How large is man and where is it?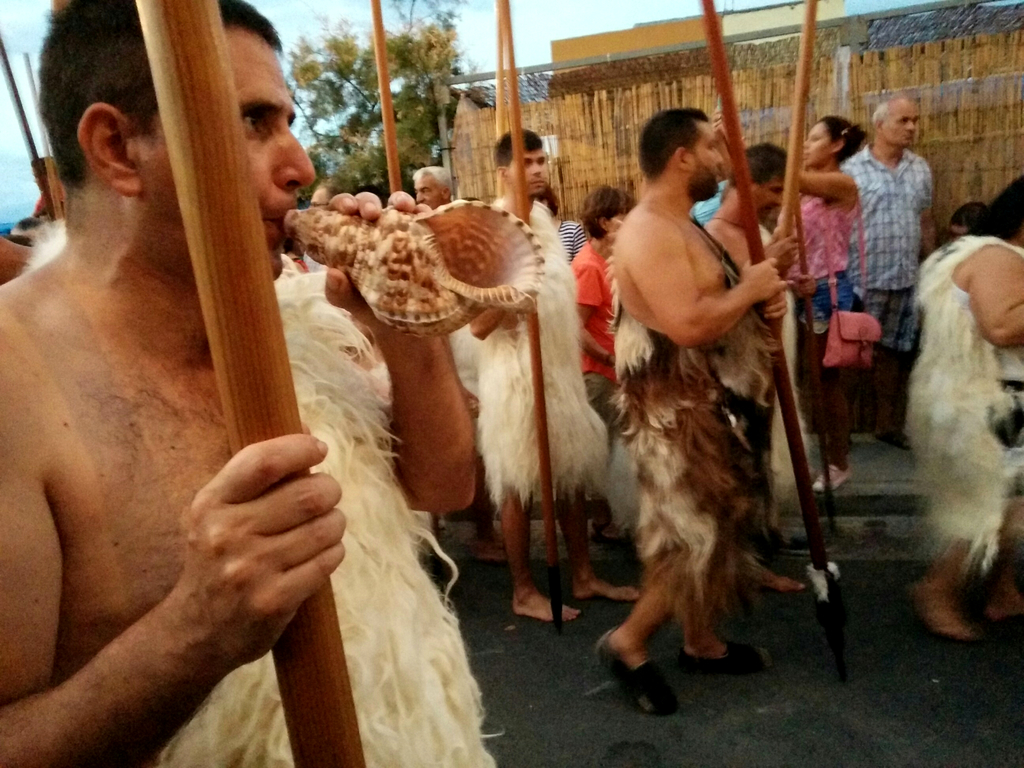
Bounding box: bbox(702, 139, 813, 591).
